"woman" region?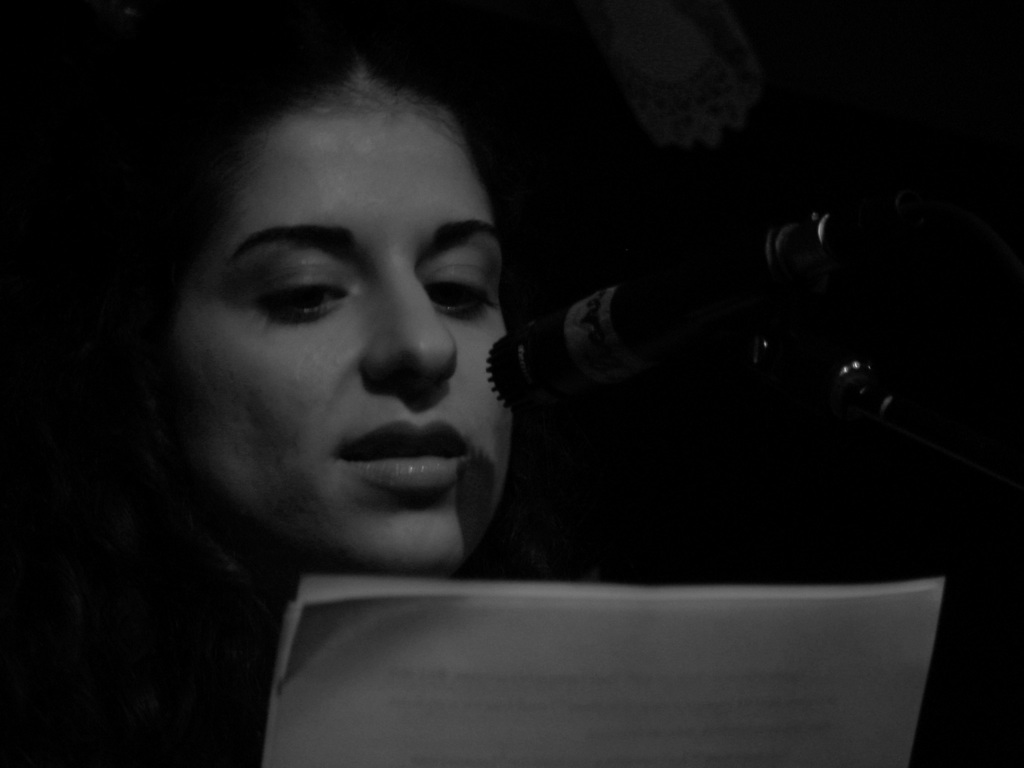
<box>29,40,796,723</box>
